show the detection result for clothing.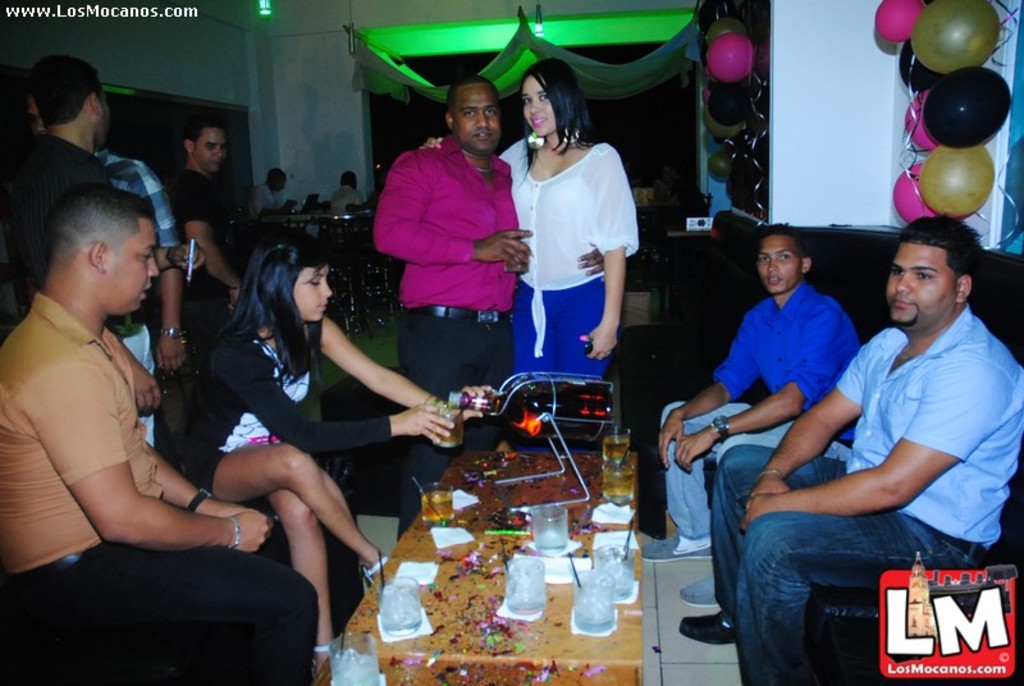
box(680, 288, 847, 545).
